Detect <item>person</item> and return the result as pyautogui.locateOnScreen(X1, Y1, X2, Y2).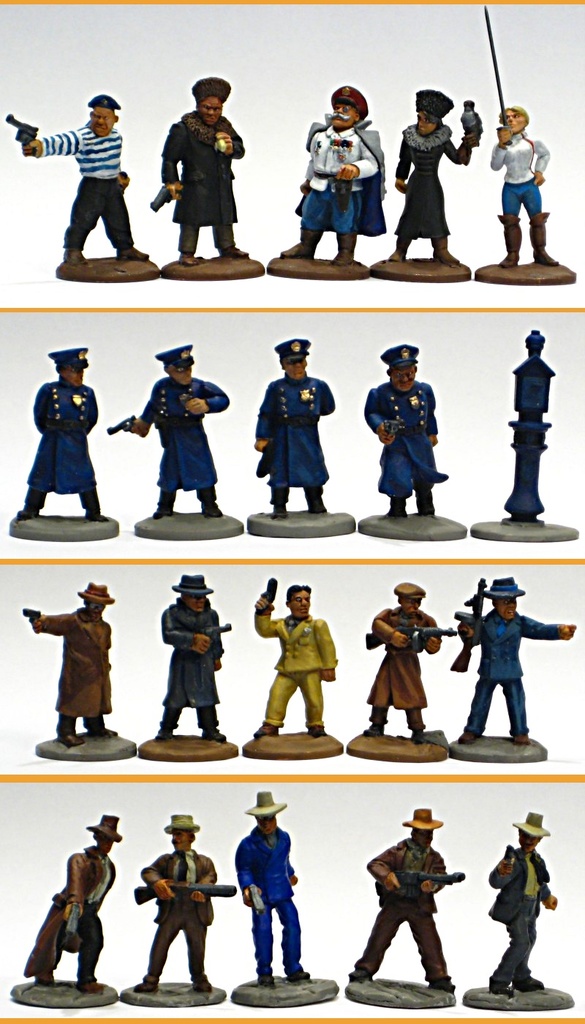
pyautogui.locateOnScreen(154, 575, 228, 749).
